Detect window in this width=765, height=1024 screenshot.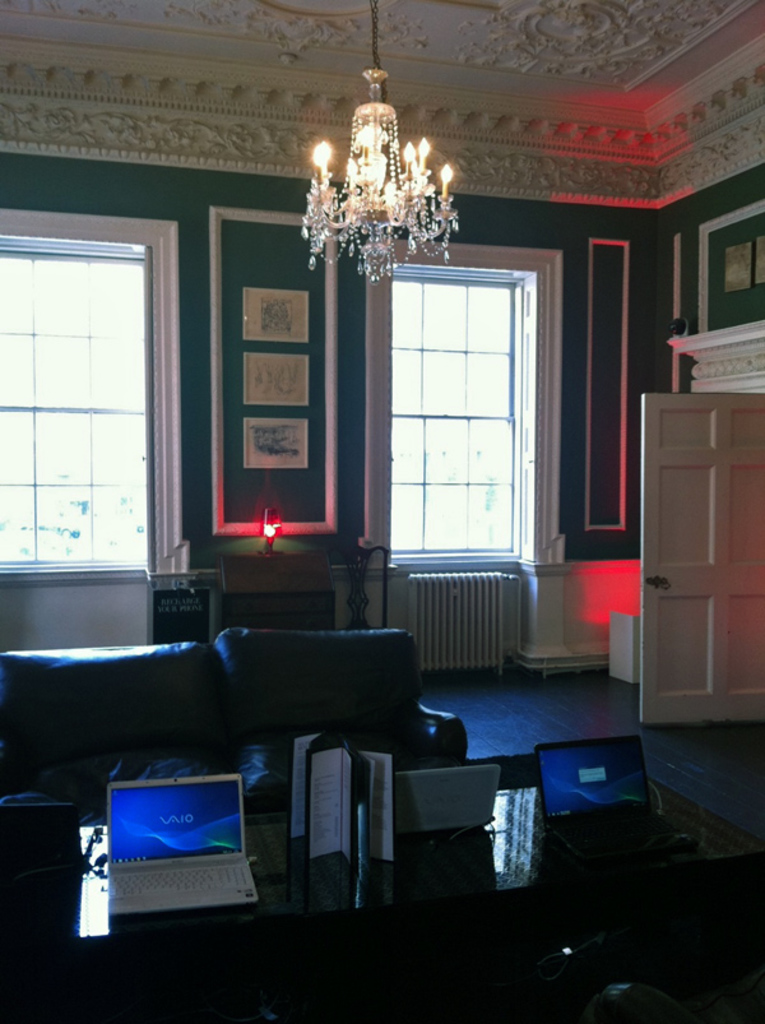
Detection: <bbox>394, 273, 529, 561</bbox>.
